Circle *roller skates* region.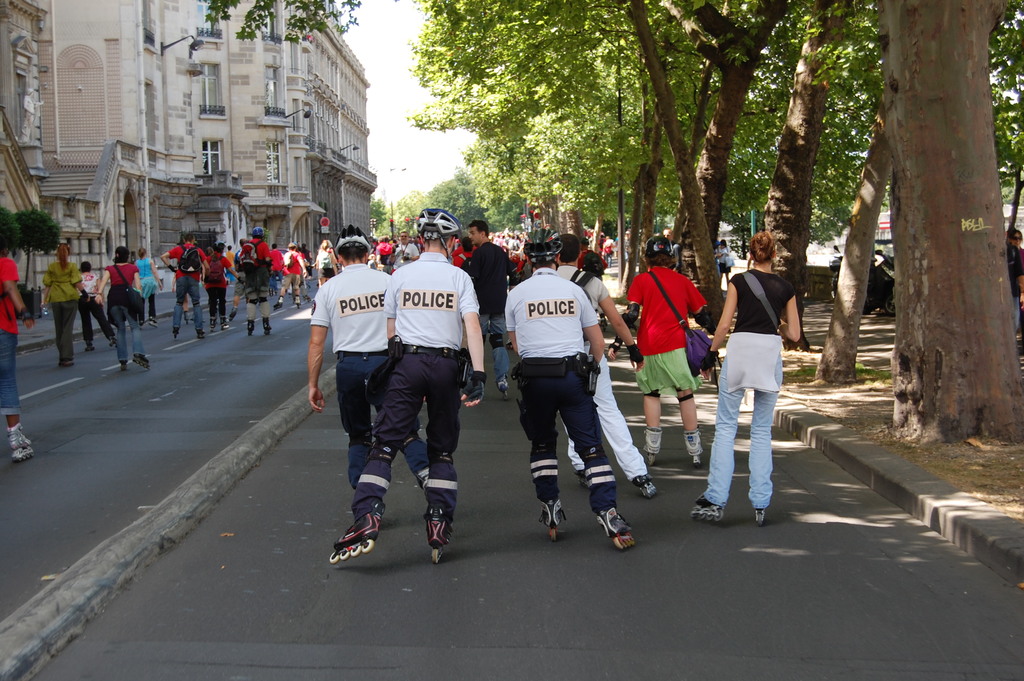
Region: select_region(245, 320, 255, 336).
